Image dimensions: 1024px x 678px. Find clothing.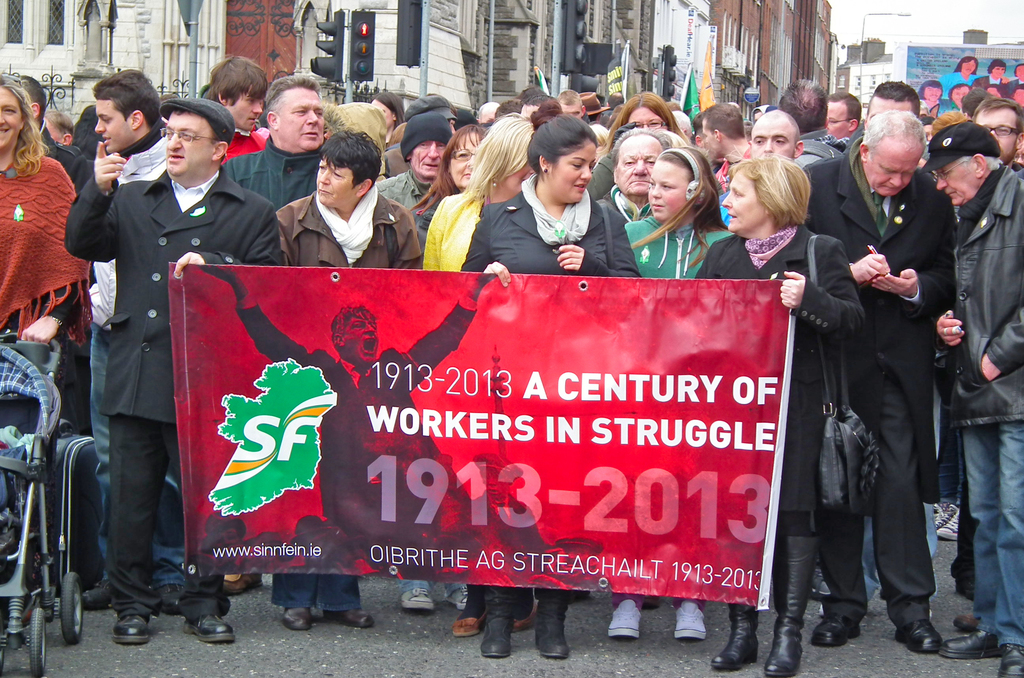
x1=711, y1=141, x2=753, y2=196.
